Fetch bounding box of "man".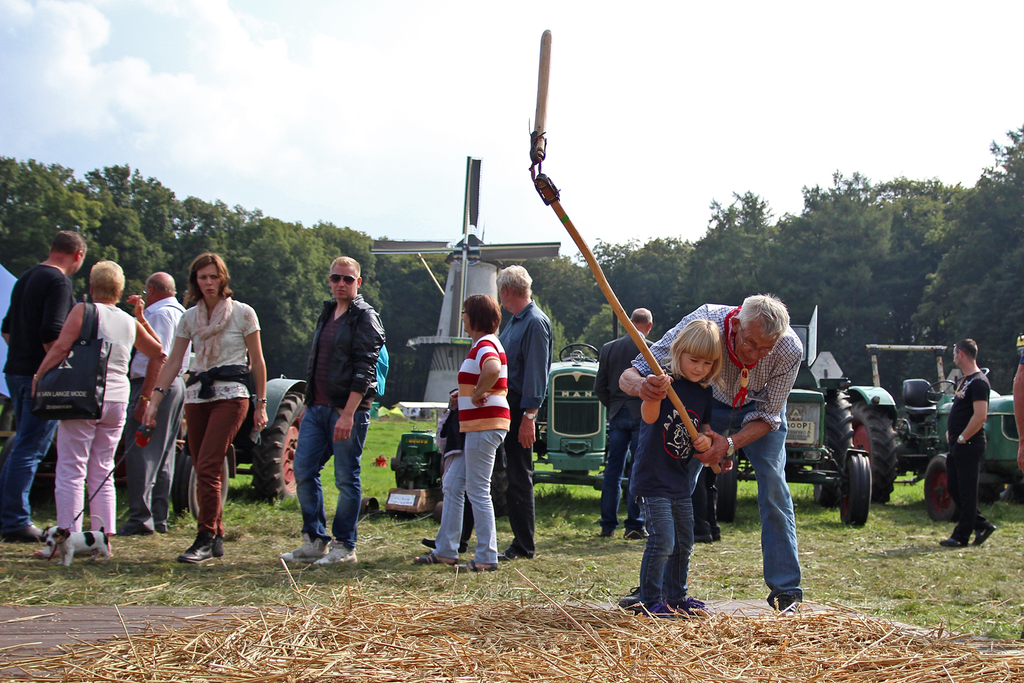
Bbox: crop(113, 272, 195, 538).
